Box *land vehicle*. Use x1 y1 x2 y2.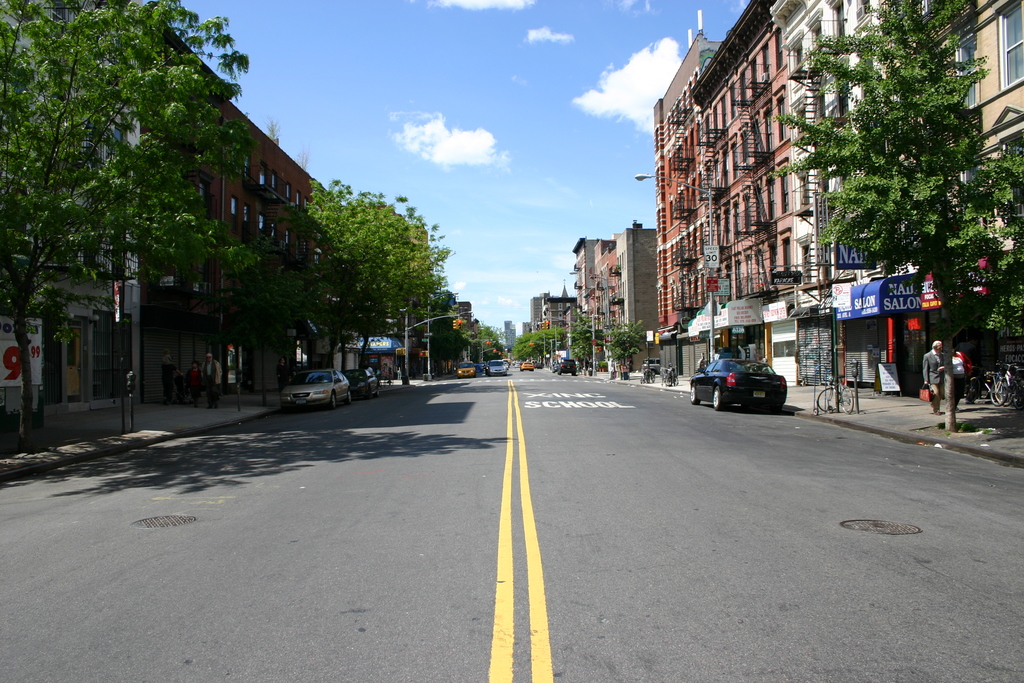
812 361 856 415.
